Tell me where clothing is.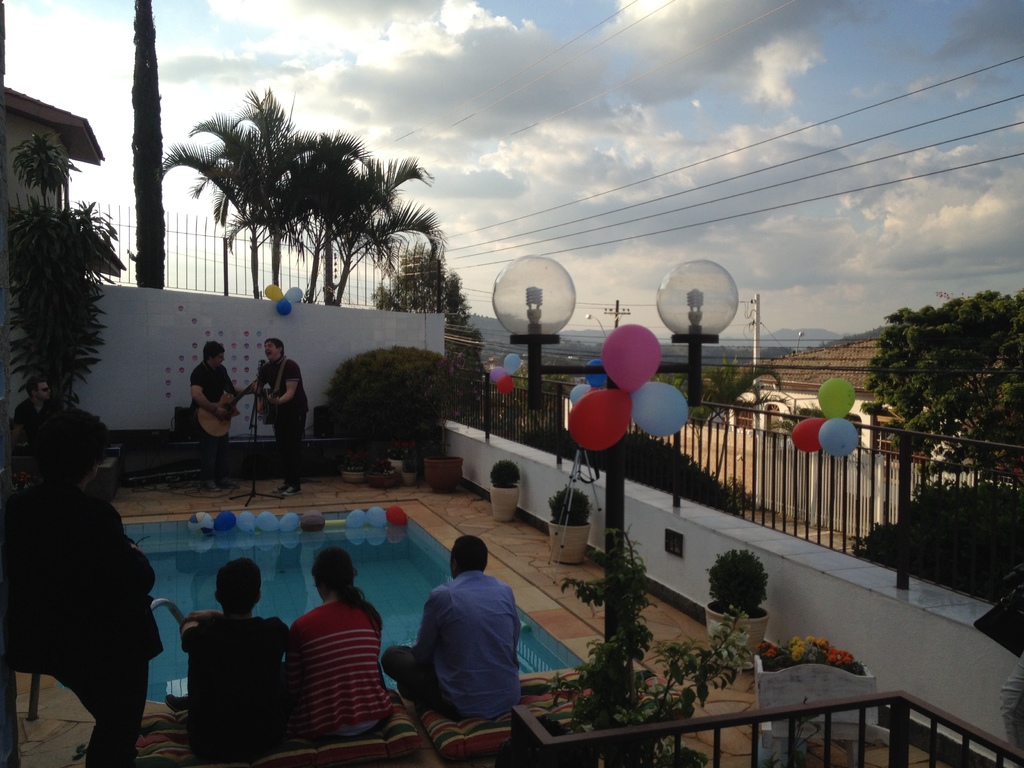
clothing is at detection(280, 597, 398, 746).
